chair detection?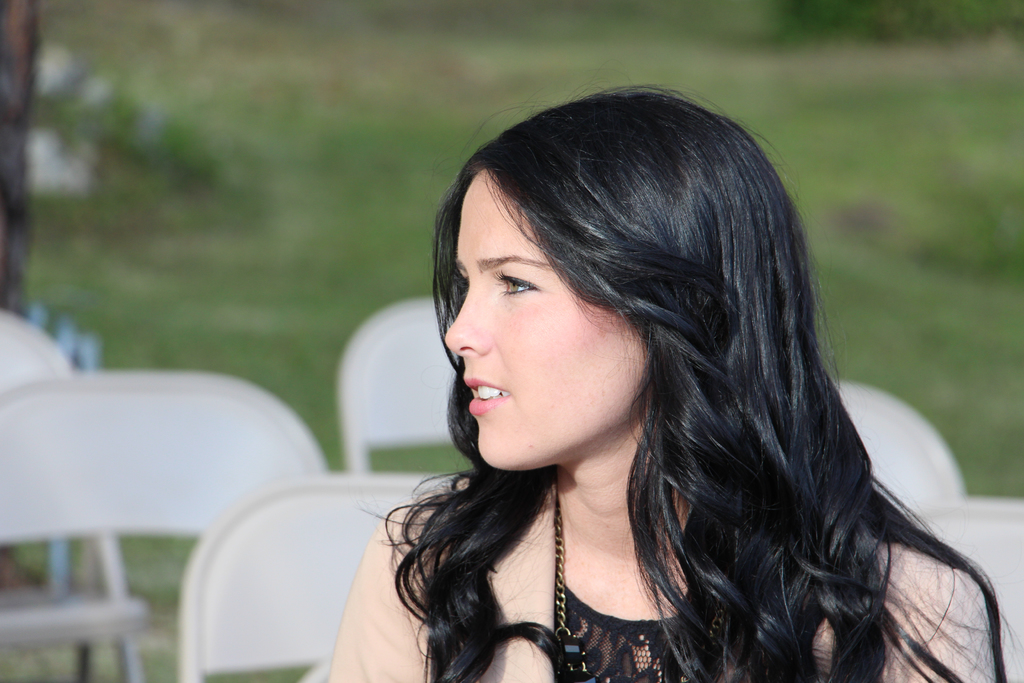
select_region(327, 290, 454, 476)
